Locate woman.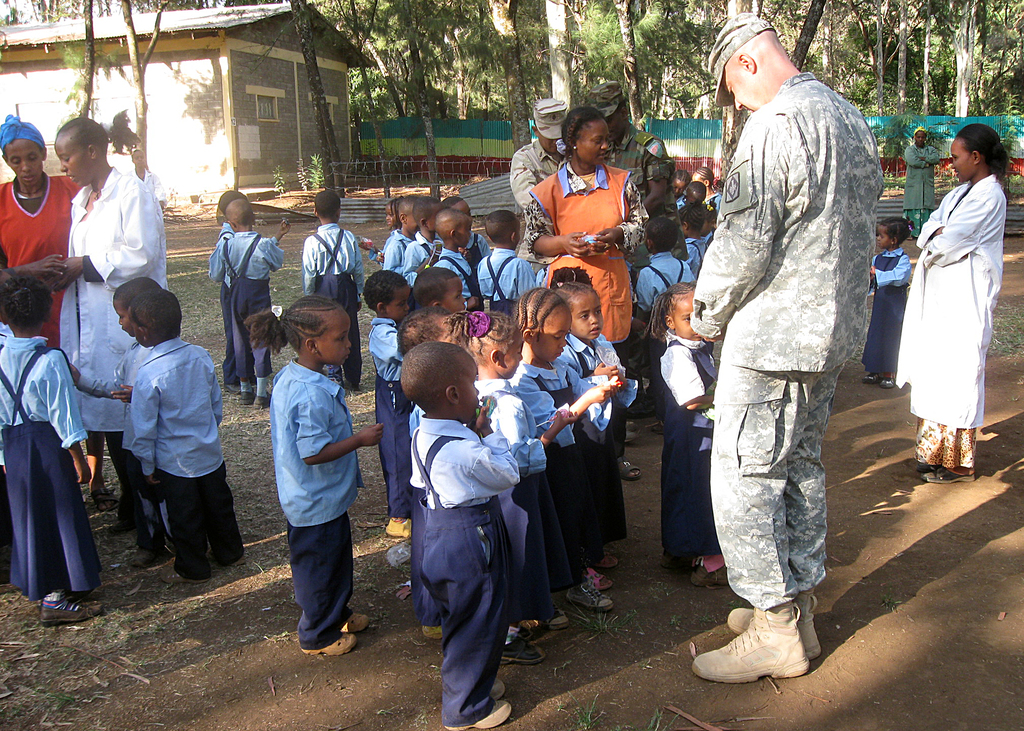
Bounding box: left=906, top=123, right=1013, bottom=481.
